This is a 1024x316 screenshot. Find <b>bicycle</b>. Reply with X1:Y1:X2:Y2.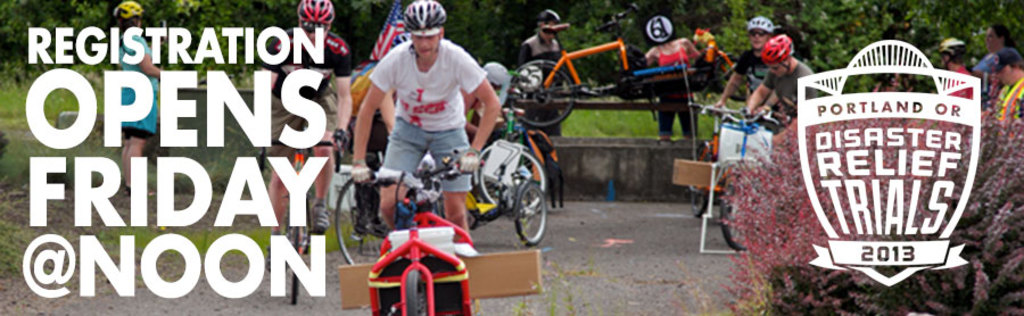
255:140:349:309.
